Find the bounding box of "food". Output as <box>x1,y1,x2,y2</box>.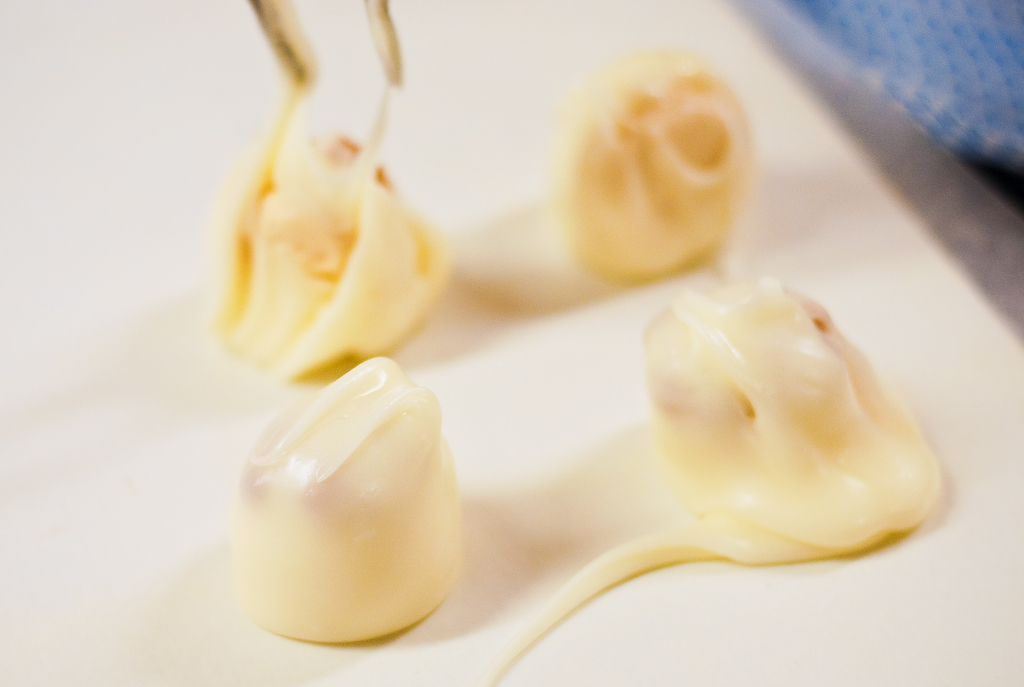
<box>220,84,458,367</box>.
